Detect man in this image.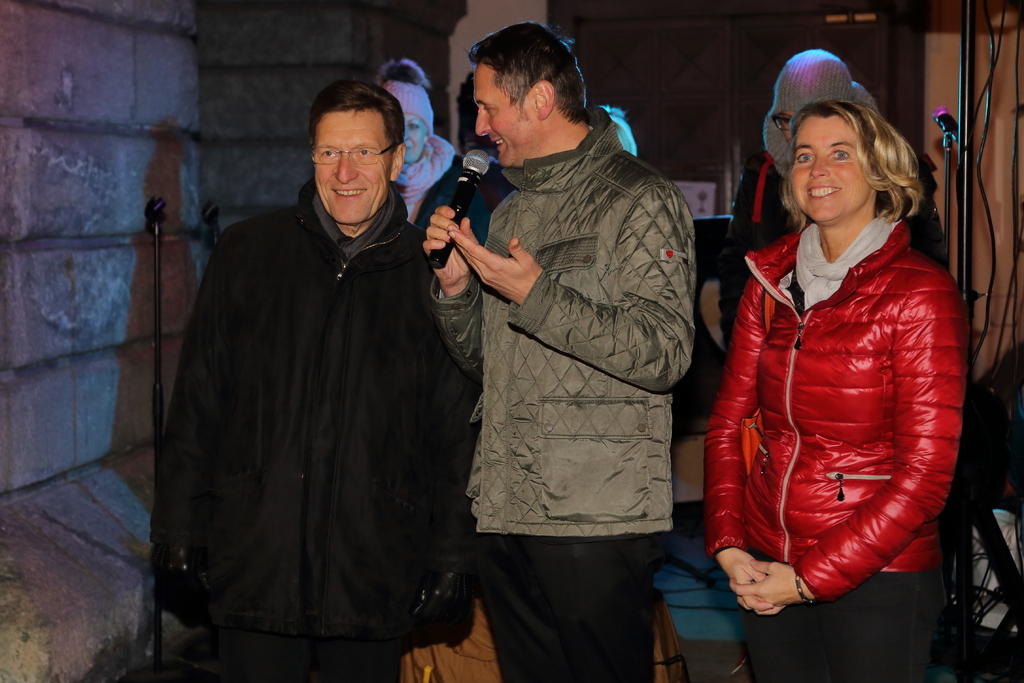
Detection: [424, 18, 694, 682].
